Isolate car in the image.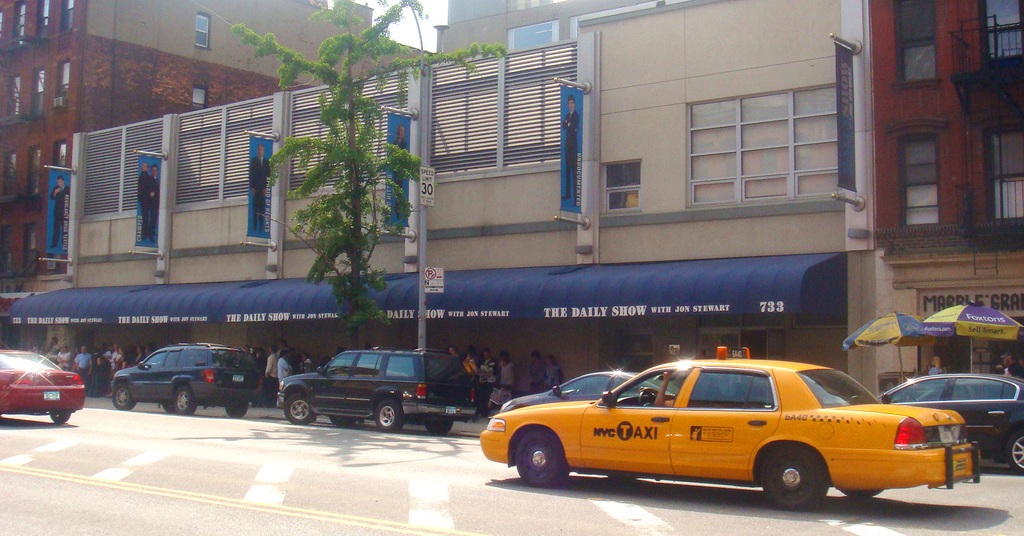
Isolated region: (x1=278, y1=350, x2=481, y2=434).
